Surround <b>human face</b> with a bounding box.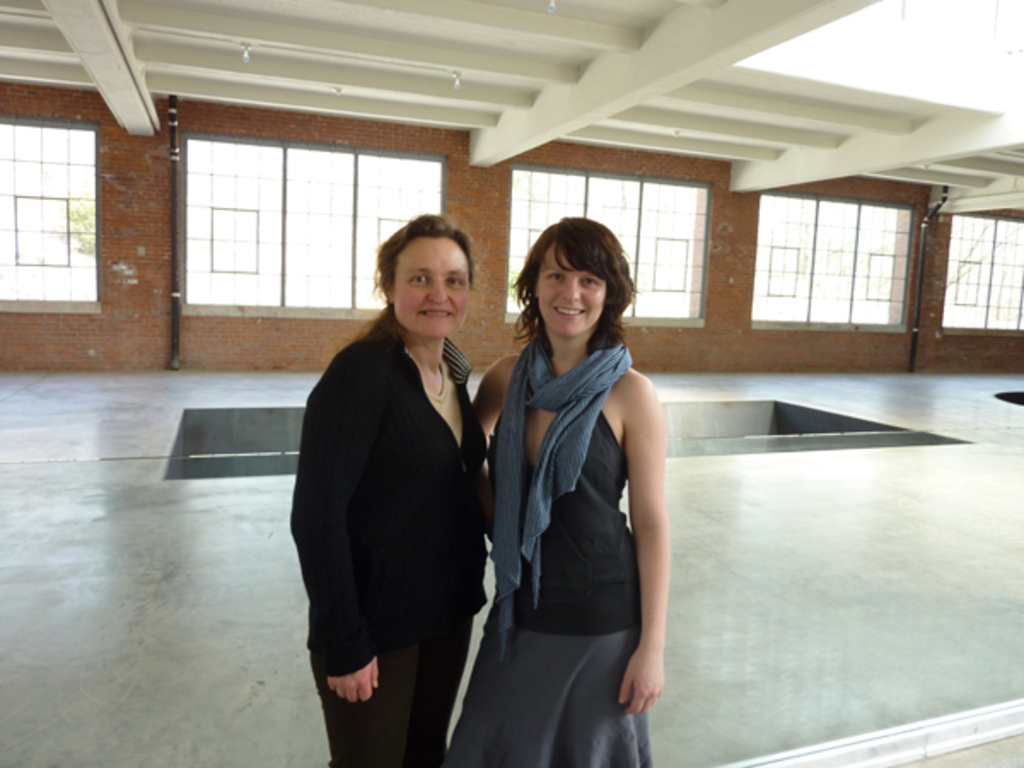
(538, 241, 609, 333).
